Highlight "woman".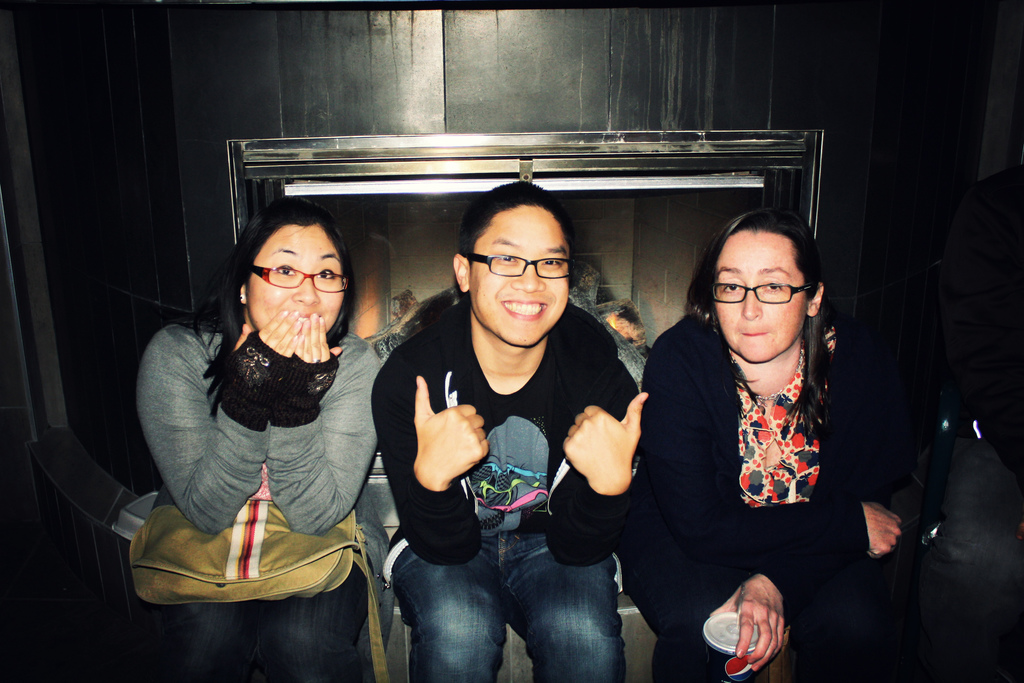
Highlighted region: 639/193/893/680.
